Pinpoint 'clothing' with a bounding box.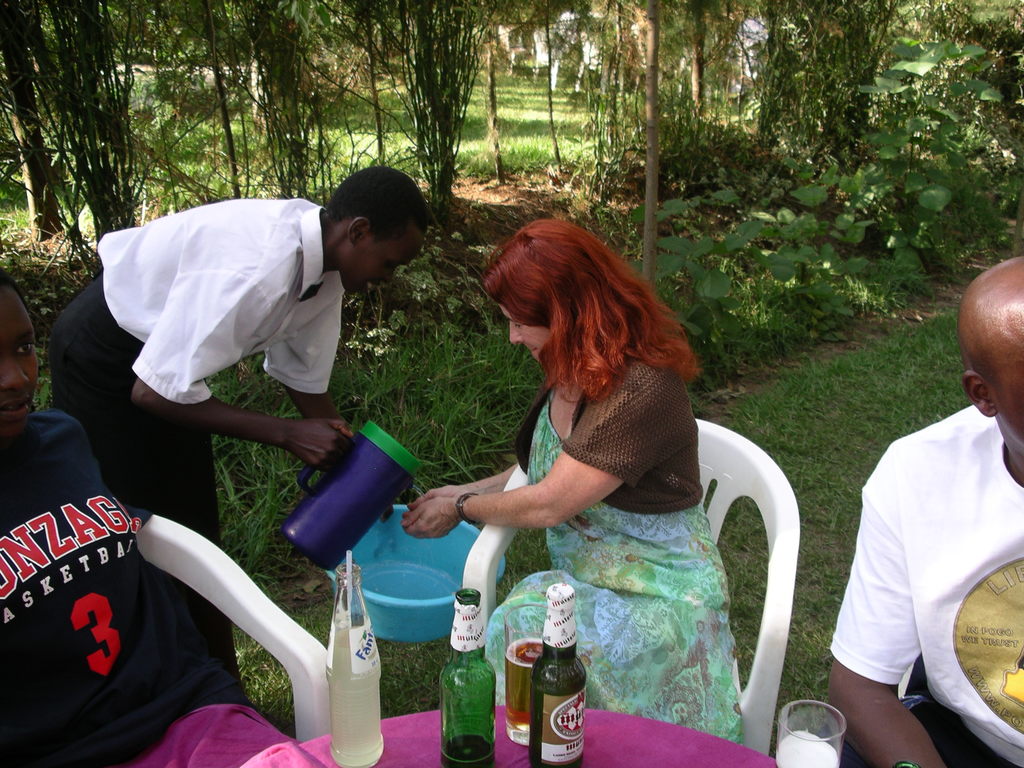
[left=833, top=361, right=1014, bottom=738].
